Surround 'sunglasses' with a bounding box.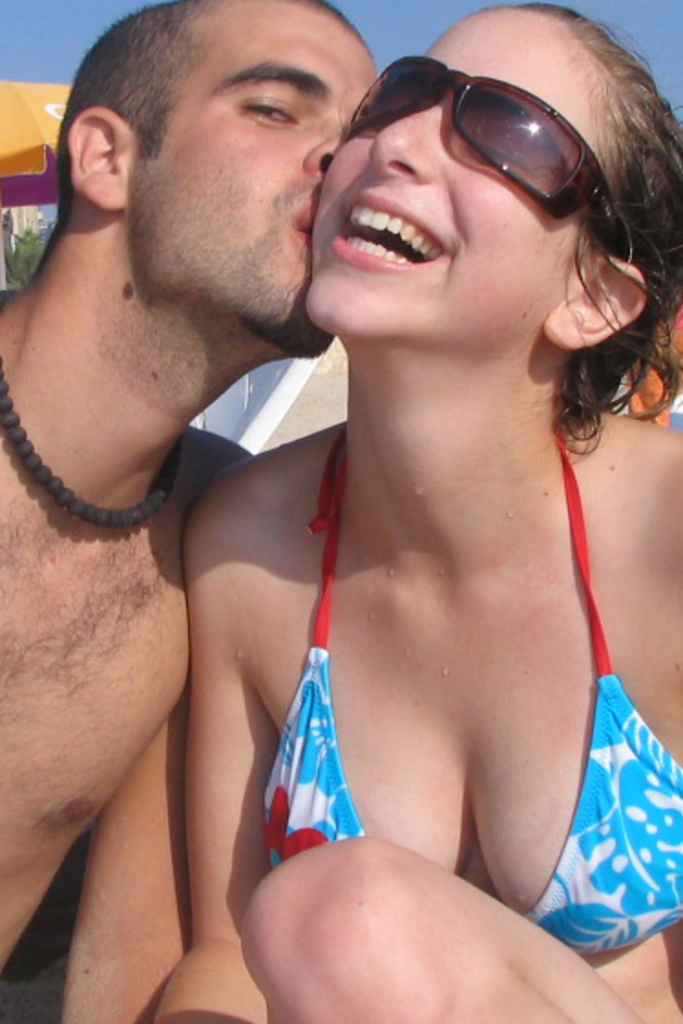
select_region(347, 57, 630, 261).
